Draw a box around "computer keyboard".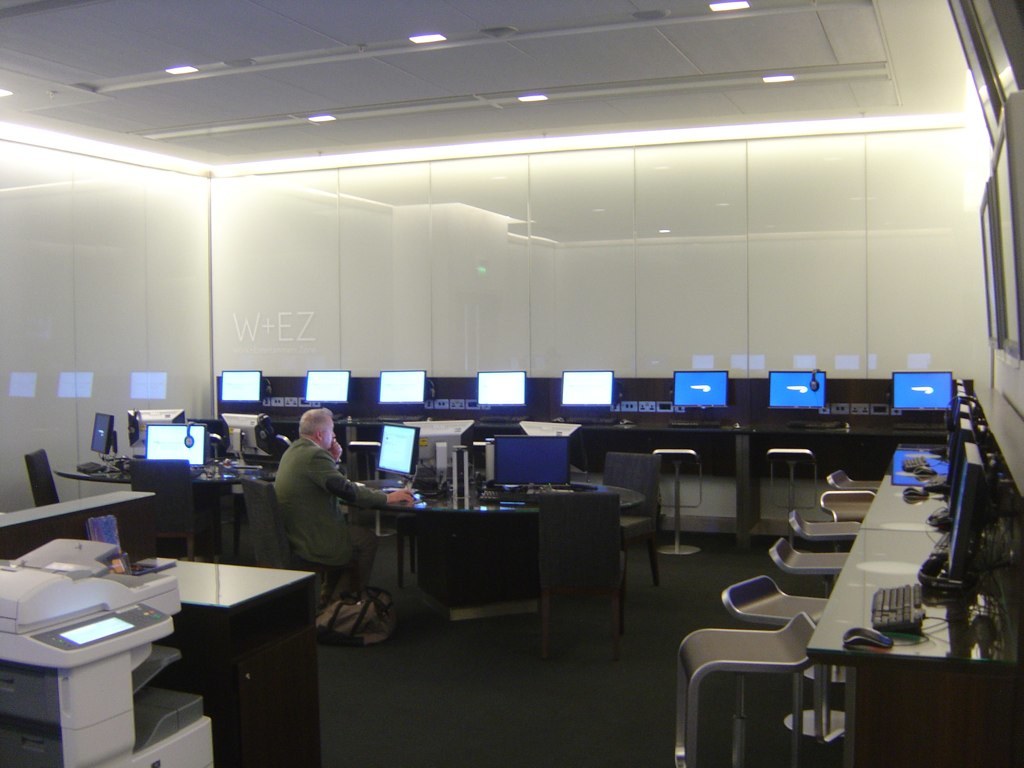
pyautogui.locateOnScreen(377, 413, 420, 421).
